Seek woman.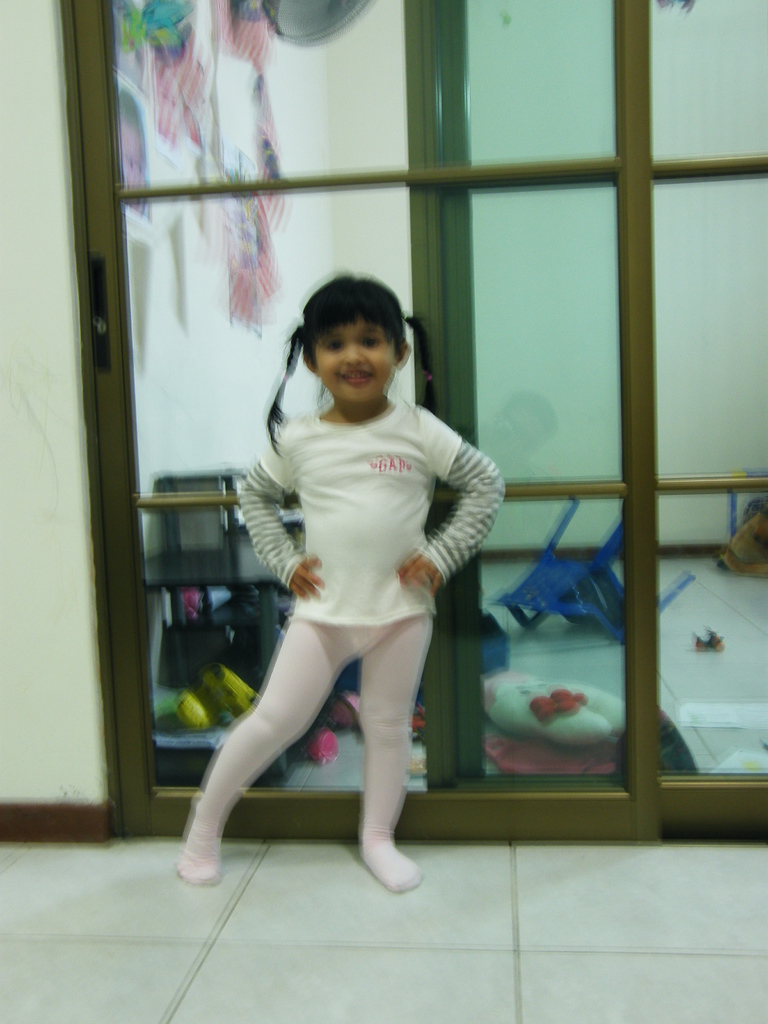
locate(228, 275, 488, 890).
